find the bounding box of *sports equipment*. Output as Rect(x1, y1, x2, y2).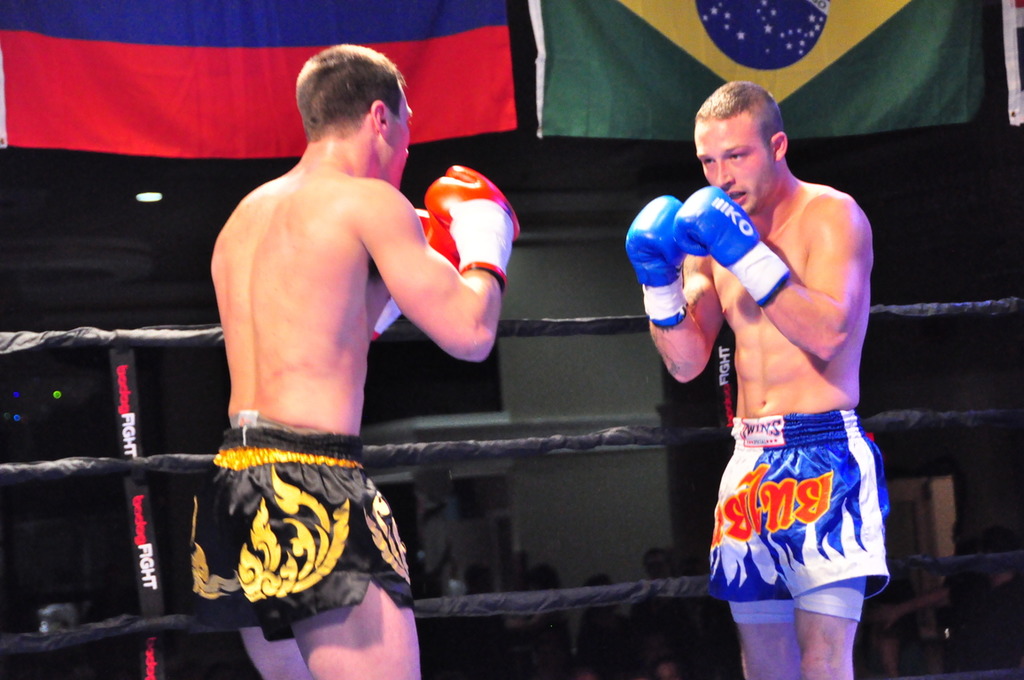
Rect(374, 211, 463, 342).
